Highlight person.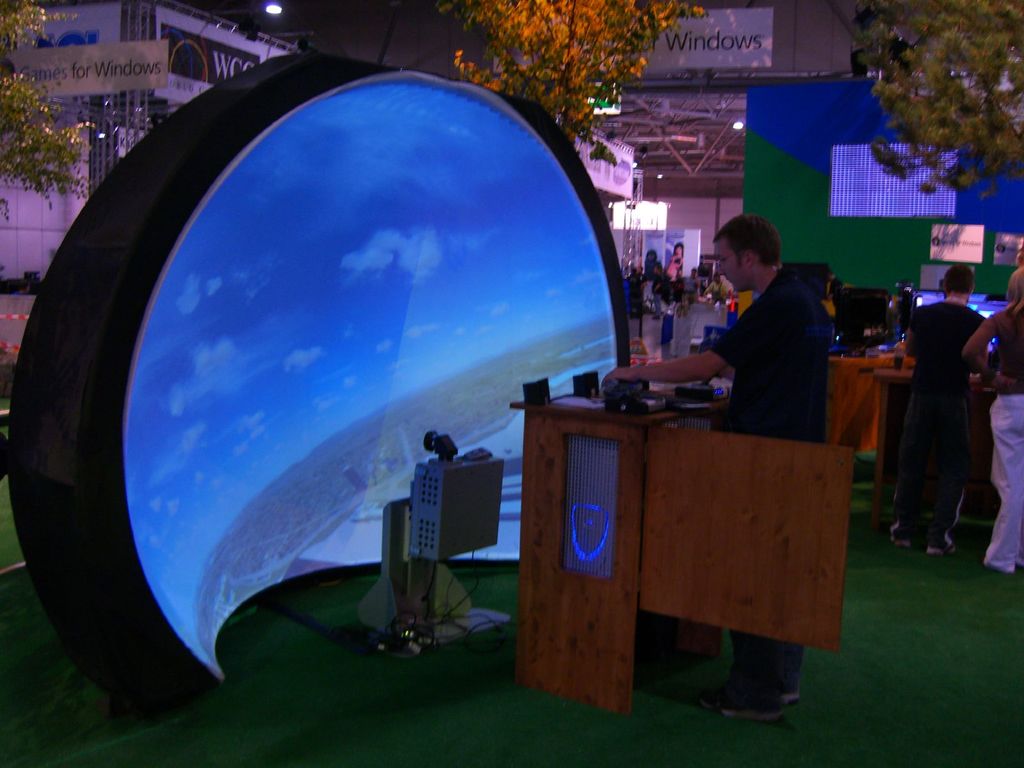
Highlighted region: Rect(897, 262, 979, 562).
